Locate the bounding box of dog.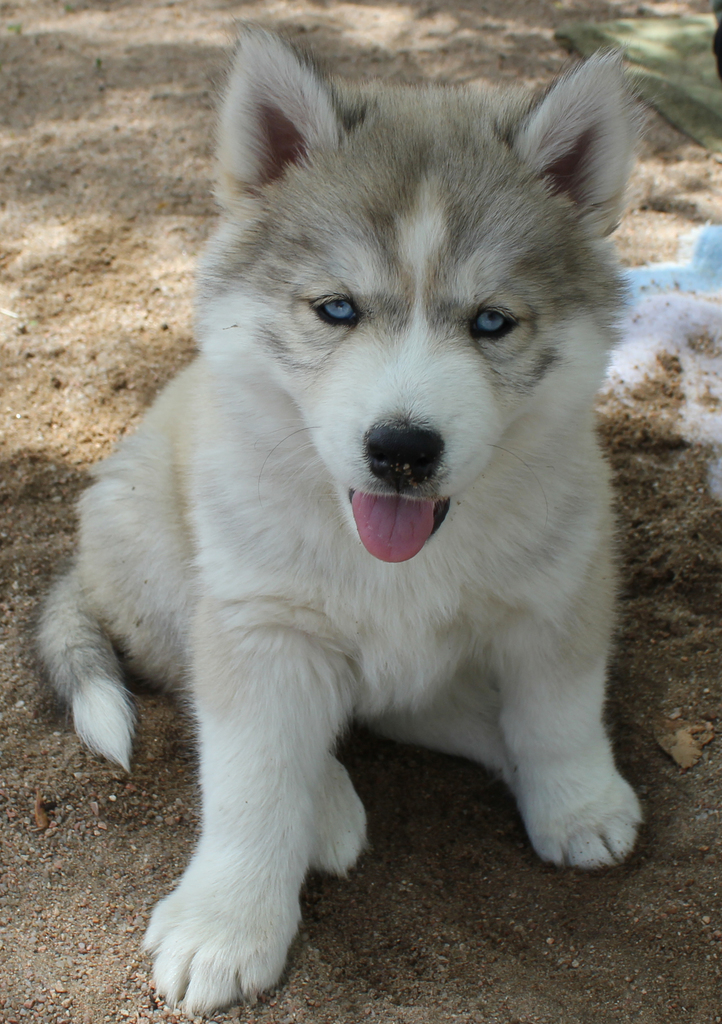
Bounding box: locate(24, 20, 651, 1018).
